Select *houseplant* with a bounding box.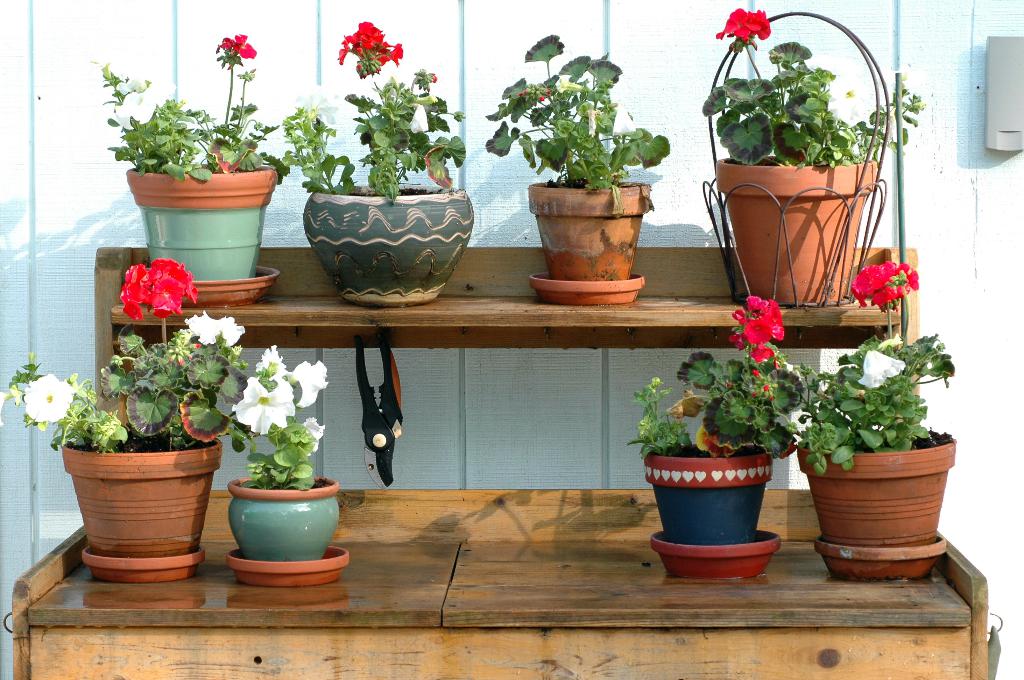
(x1=221, y1=340, x2=351, y2=583).
